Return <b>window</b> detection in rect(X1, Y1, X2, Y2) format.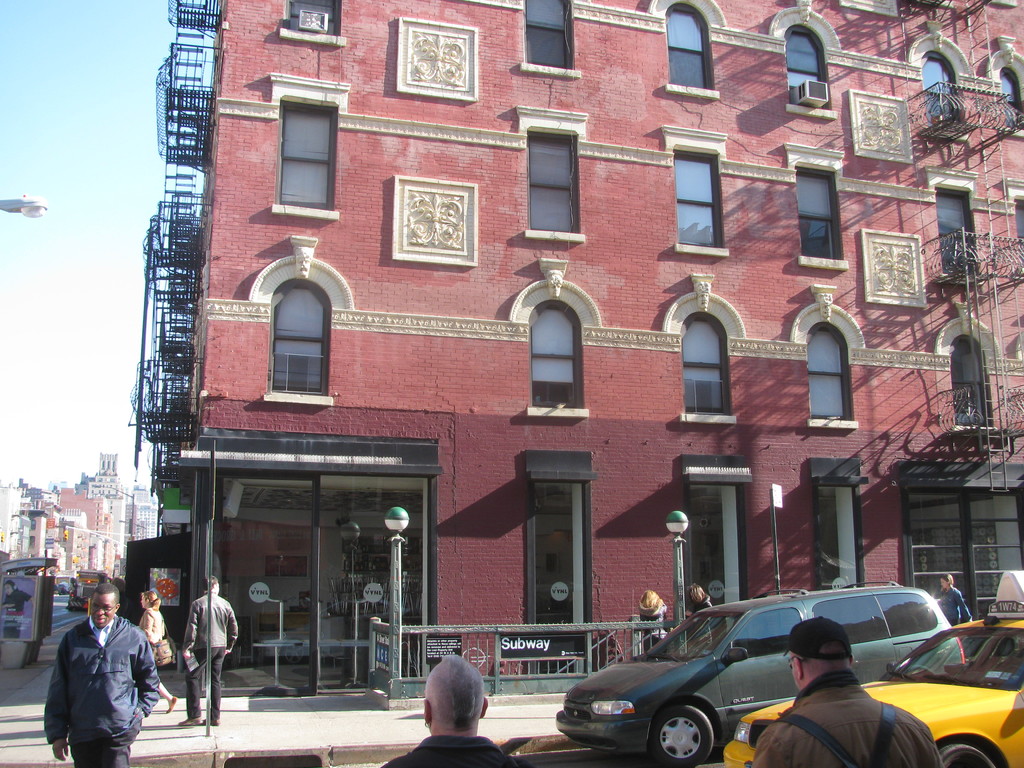
rect(269, 87, 335, 202).
